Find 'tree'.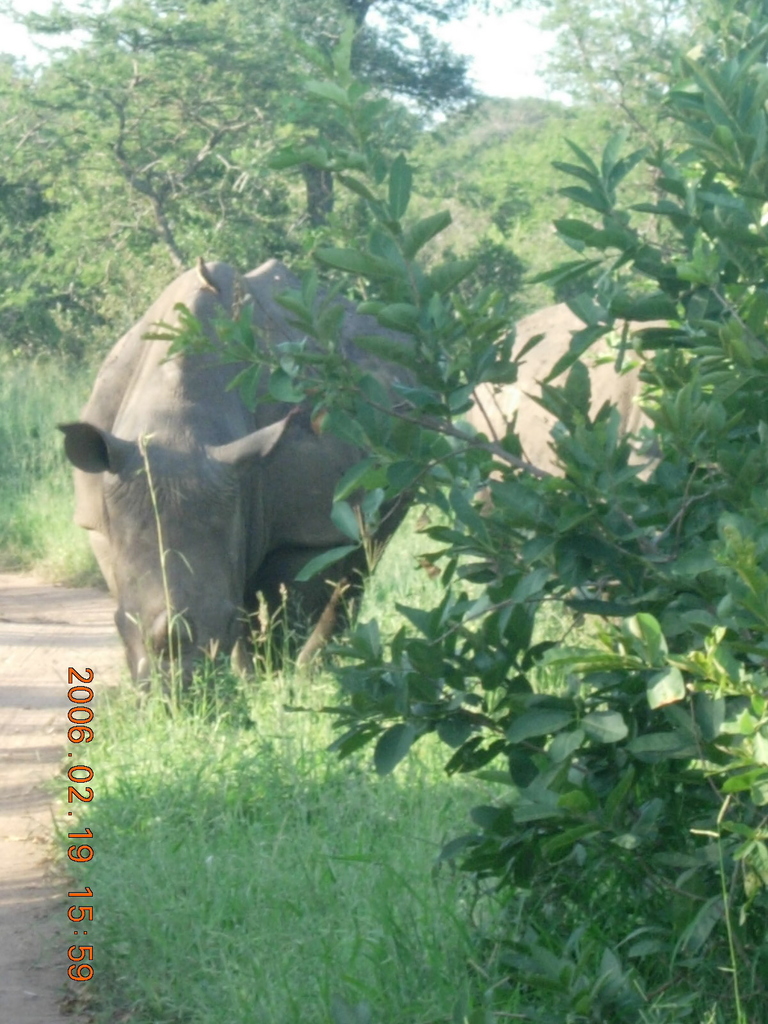
<box>0,0,761,1023</box>.
